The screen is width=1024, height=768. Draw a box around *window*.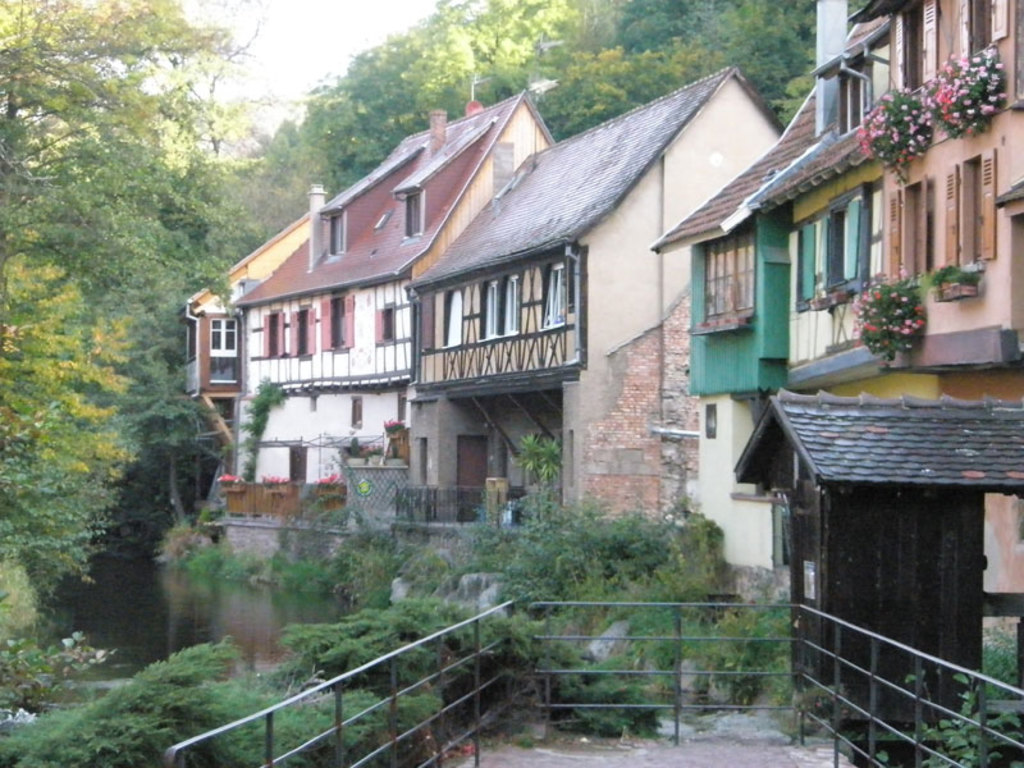
bbox=[392, 192, 430, 248].
